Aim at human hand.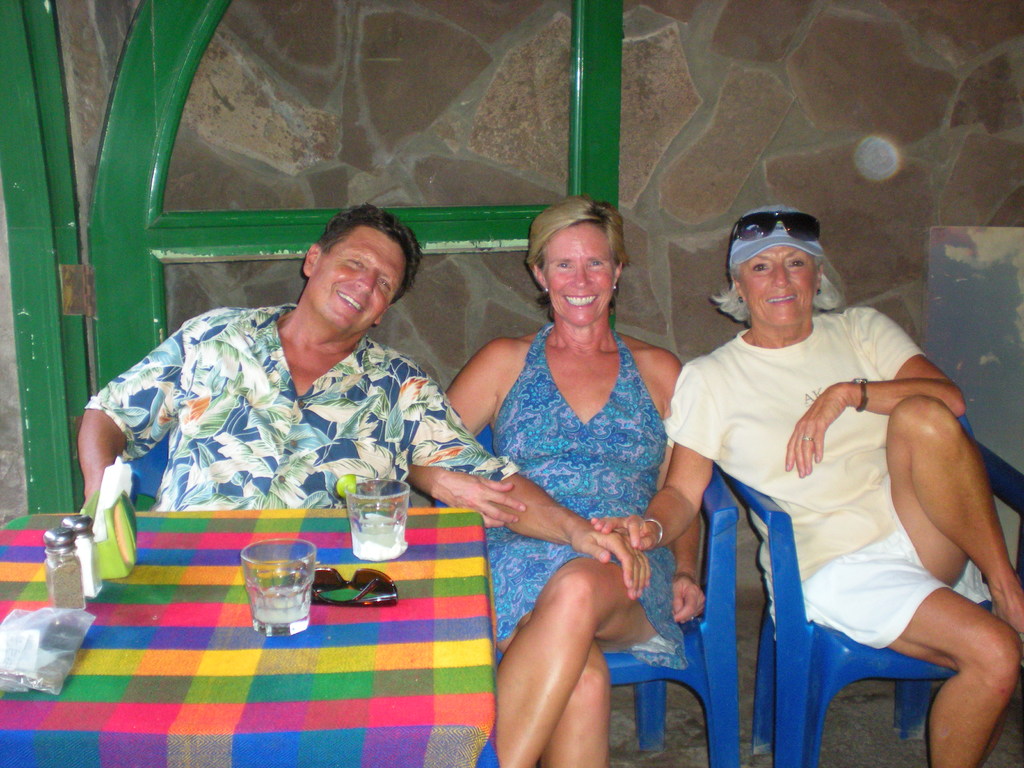
Aimed at {"left": 79, "top": 484, "right": 99, "bottom": 506}.
